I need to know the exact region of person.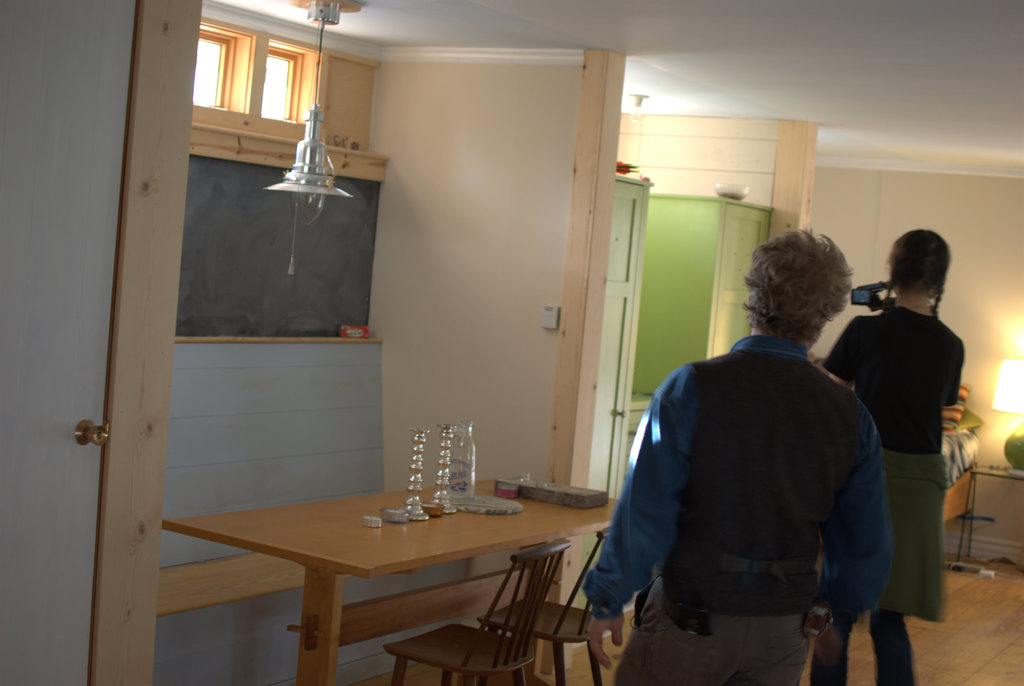
Region: 584,226,900,685.
